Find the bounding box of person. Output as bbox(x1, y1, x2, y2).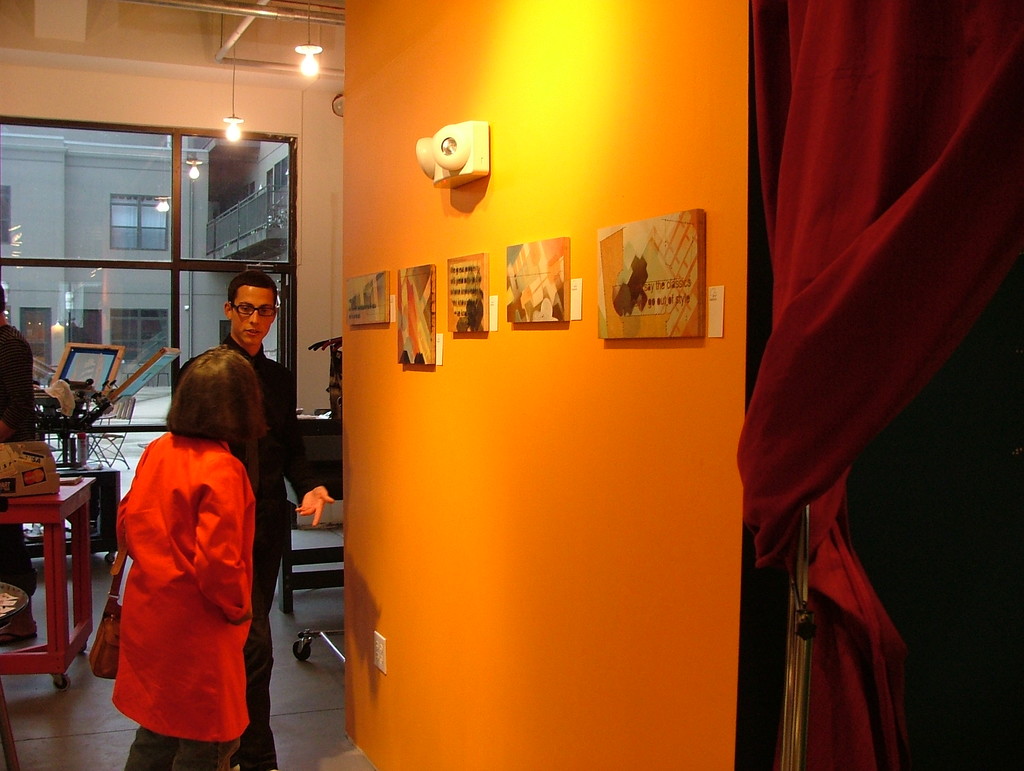
bbox(173, 270, 336, 770).
